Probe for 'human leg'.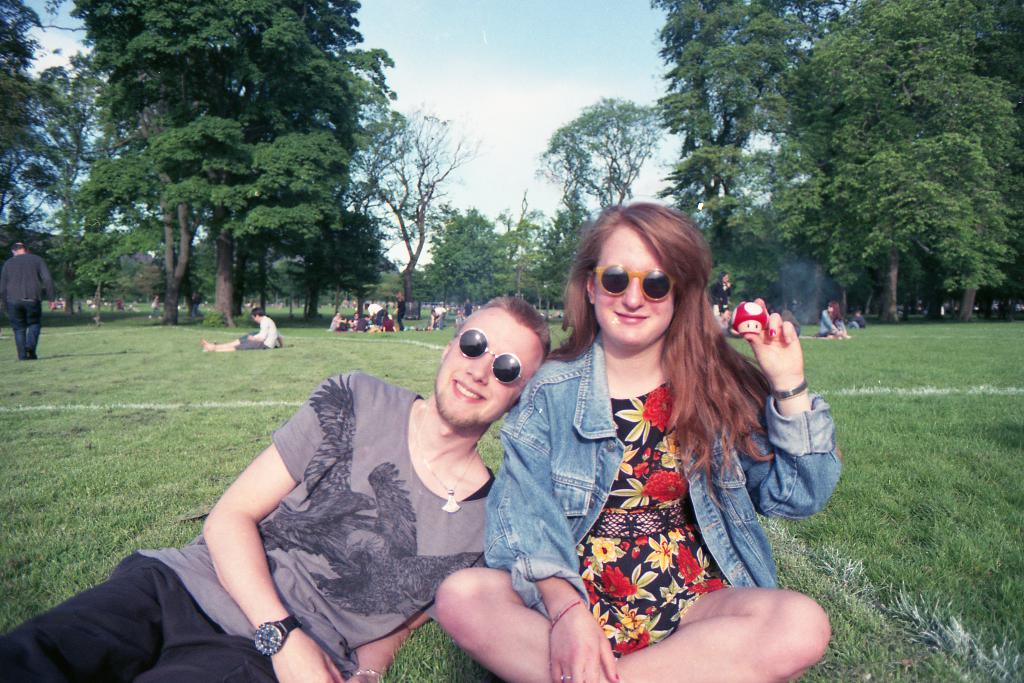
Probe result: 574:584:836:682.
